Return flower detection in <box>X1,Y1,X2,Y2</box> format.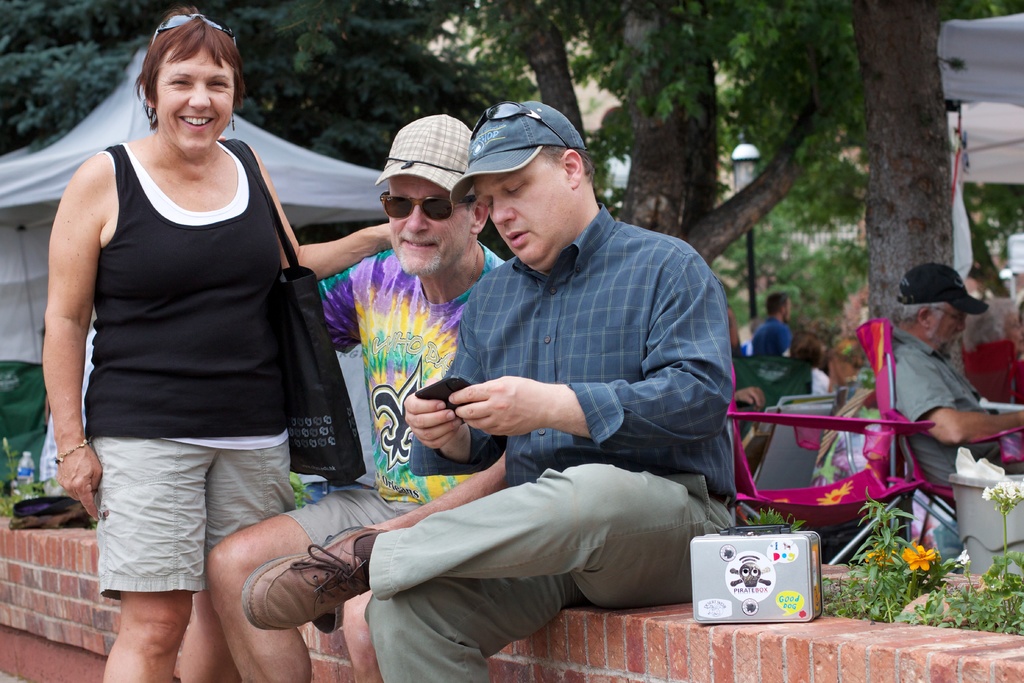
<box>865,545,905,568</box>.
